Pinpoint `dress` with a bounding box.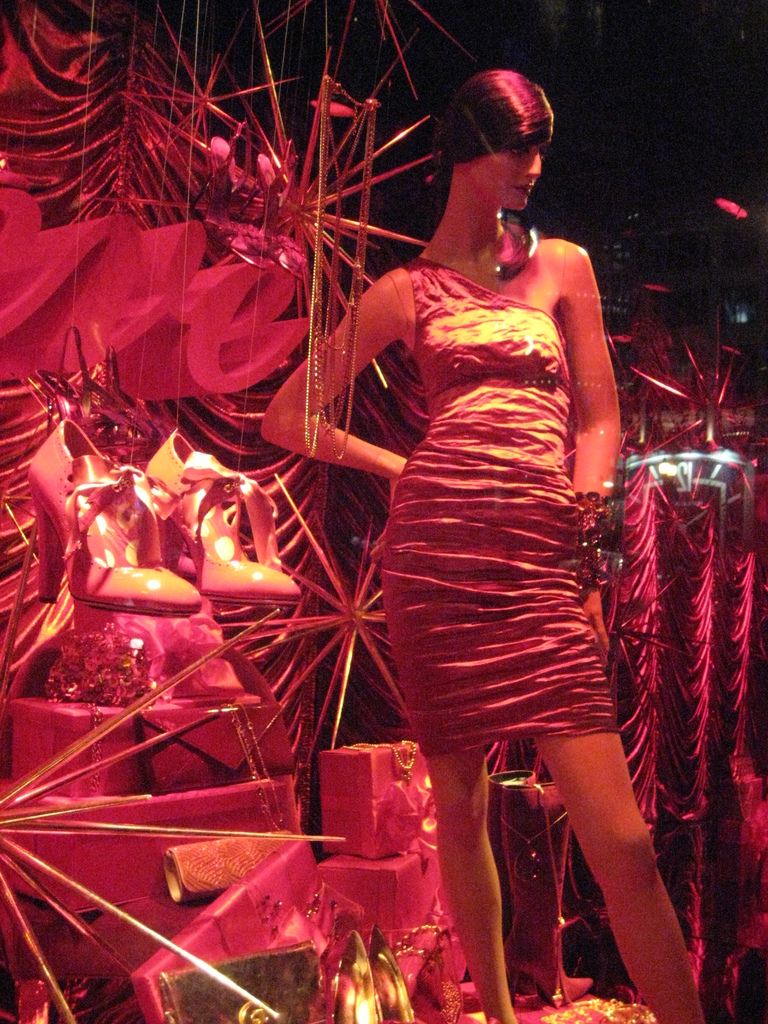
(x1=342, y1=298, x2=660, y2=796).
